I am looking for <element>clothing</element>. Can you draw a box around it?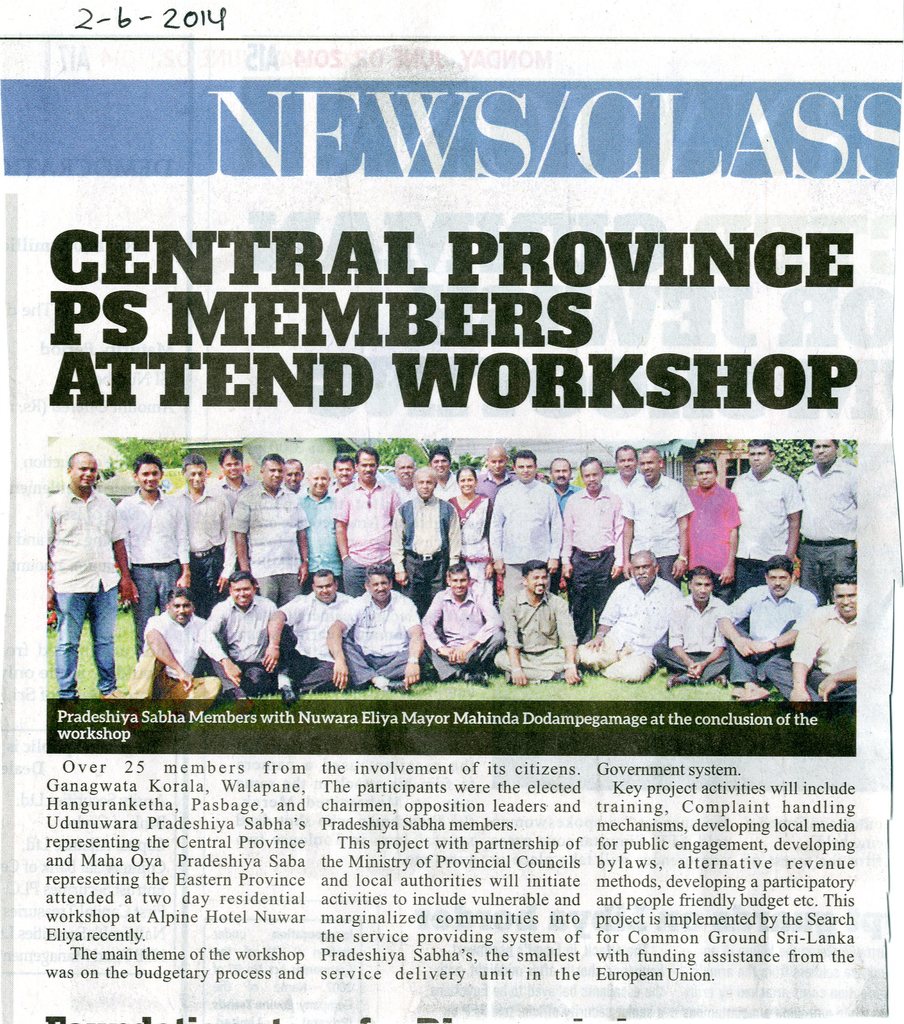
Sure, the bounding box is box=[119, 483, 181, 648].
